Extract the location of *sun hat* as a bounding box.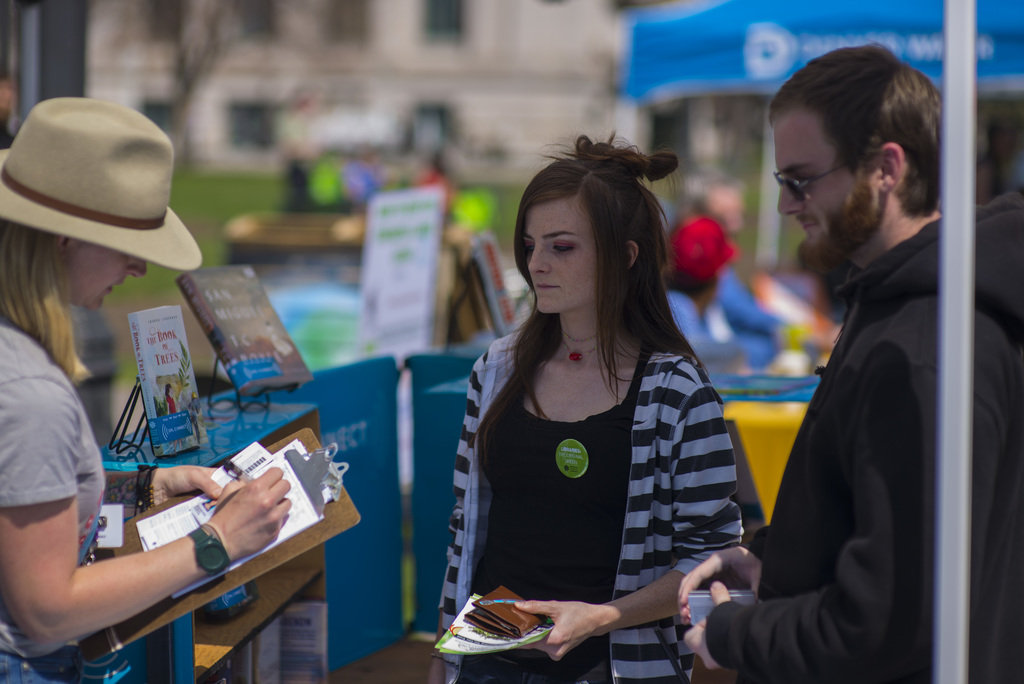
box=[1, 98, 206, 271].
